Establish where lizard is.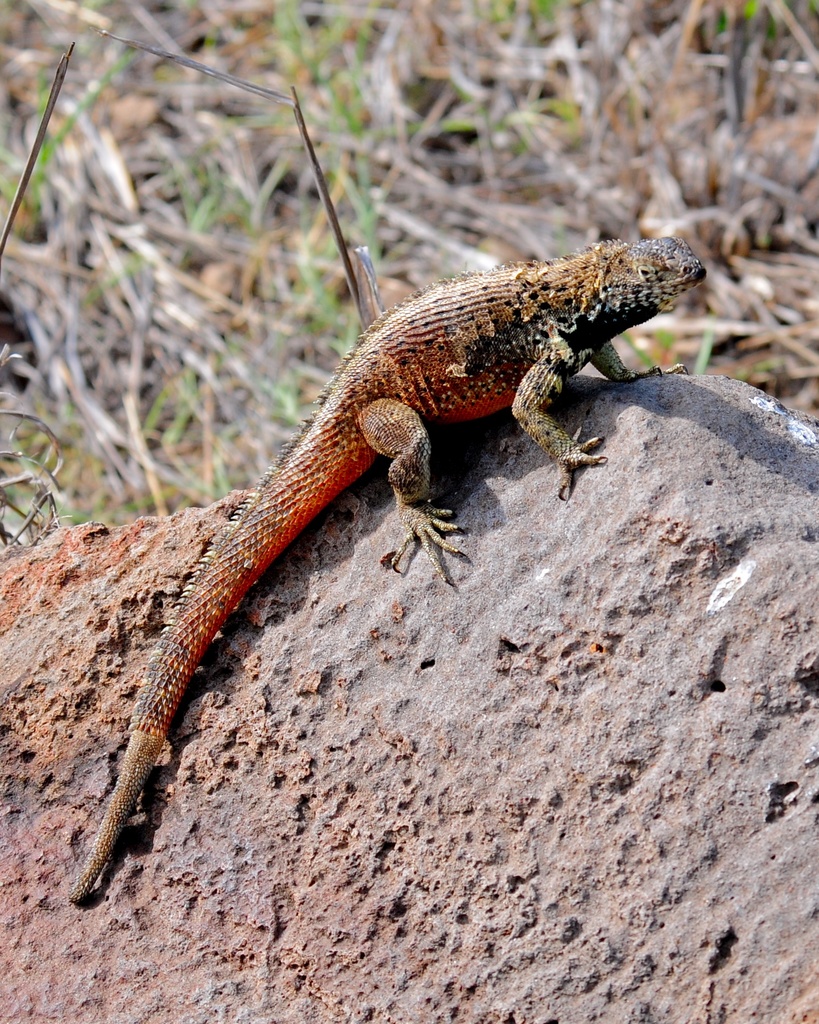
Established at (x1=44, y1=204, x2=688, y2=876).
